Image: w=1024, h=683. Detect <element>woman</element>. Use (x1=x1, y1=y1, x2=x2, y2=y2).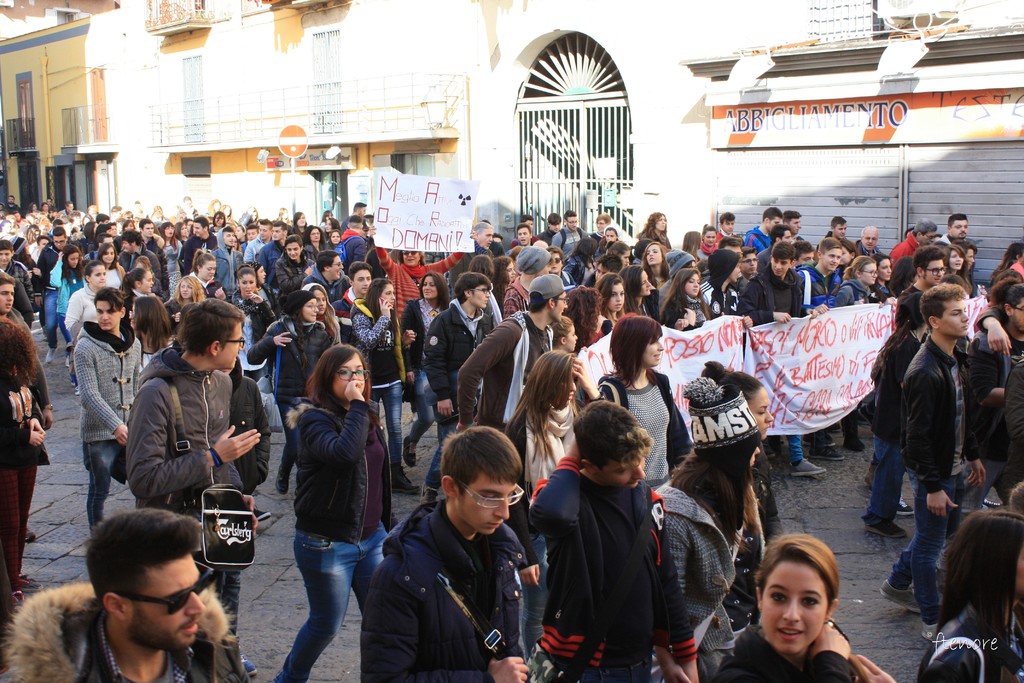
(x1=653, y1=374, x2=764, y2=682).
